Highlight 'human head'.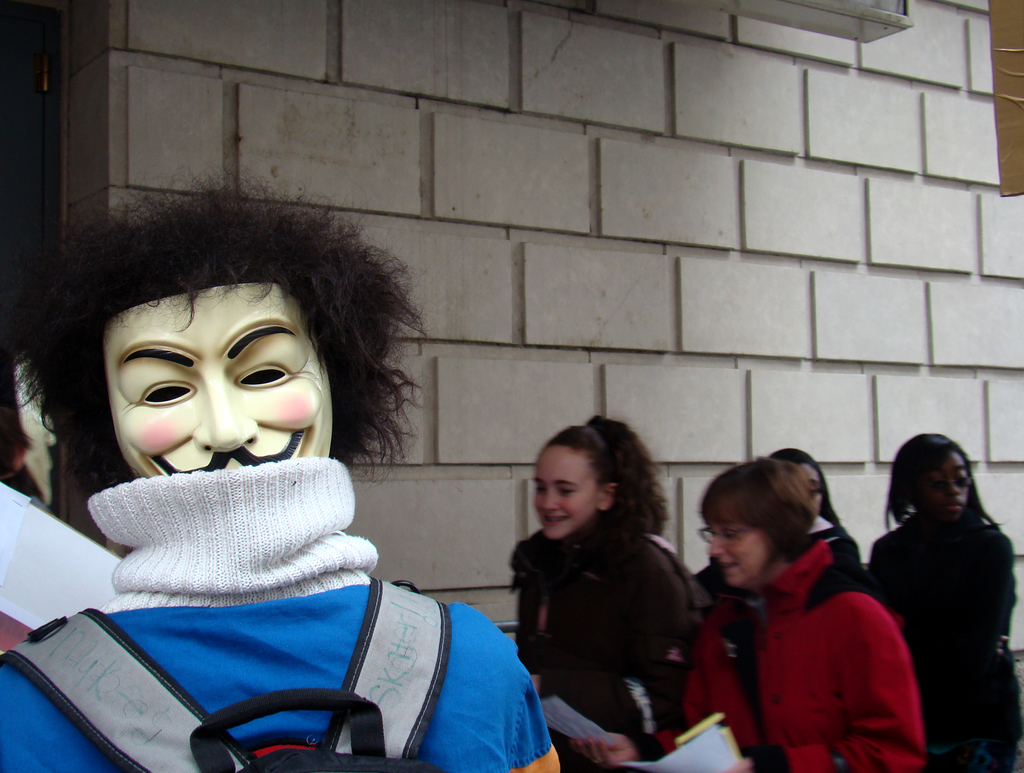
Highlighted region: bbox(760, 443, 835, 516).
